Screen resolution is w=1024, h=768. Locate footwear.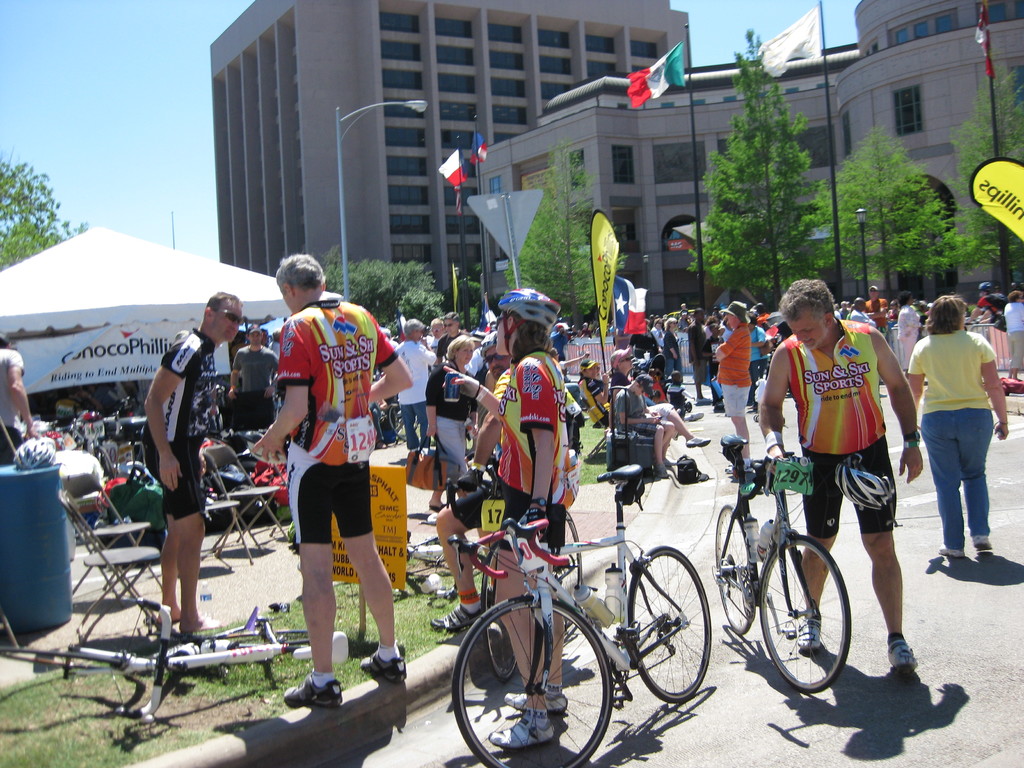
pyautogui.locateOnScreen(689, 412, 703, 420).
